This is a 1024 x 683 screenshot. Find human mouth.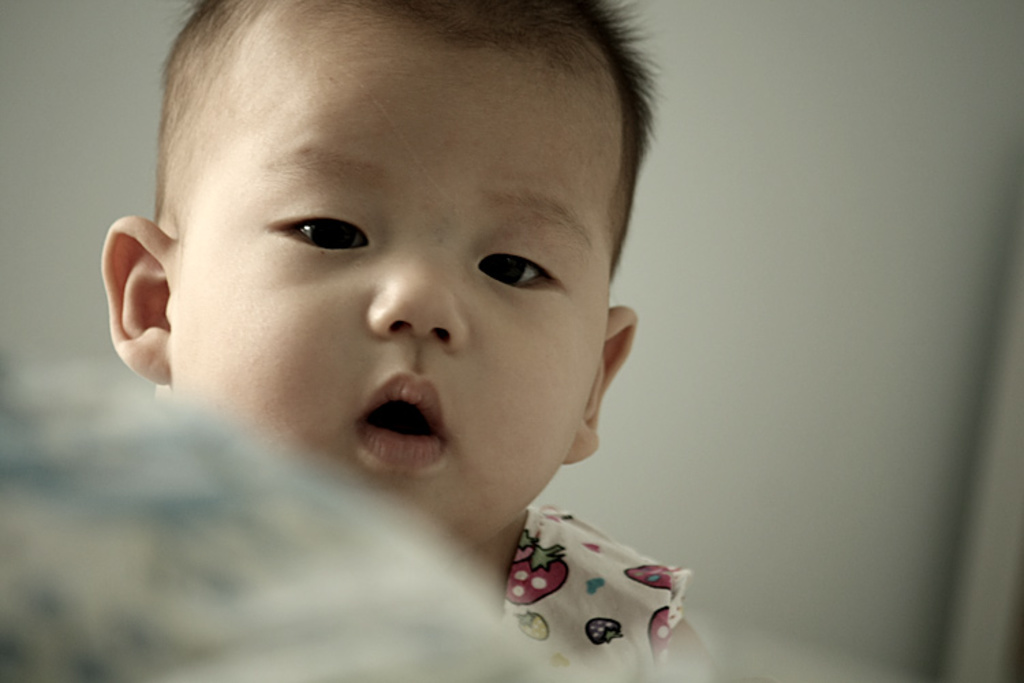
Bounding box: Rect(343, 392, 449, 484).
